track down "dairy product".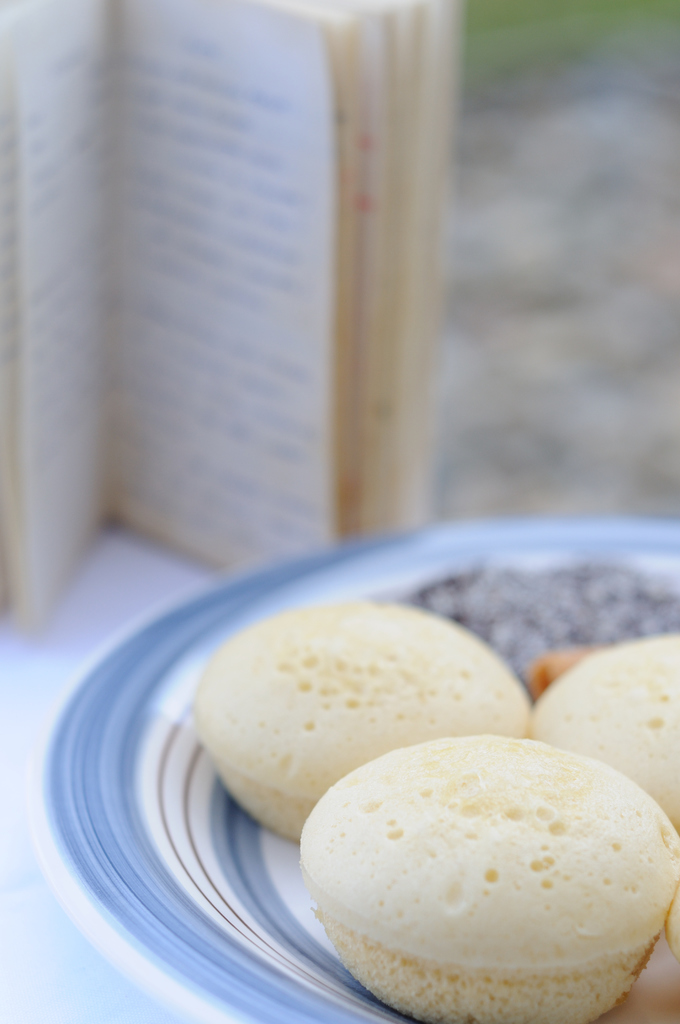
Tracked to 510, 634, 679, 881.
